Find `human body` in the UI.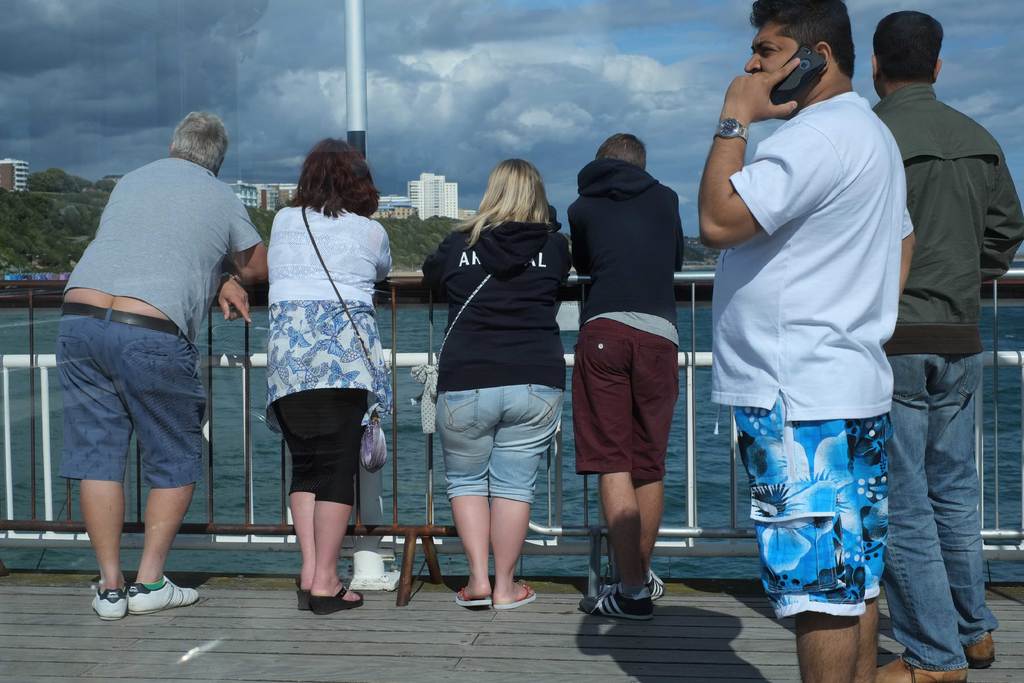
UI element at bbox(422, 156, 572, 613).
